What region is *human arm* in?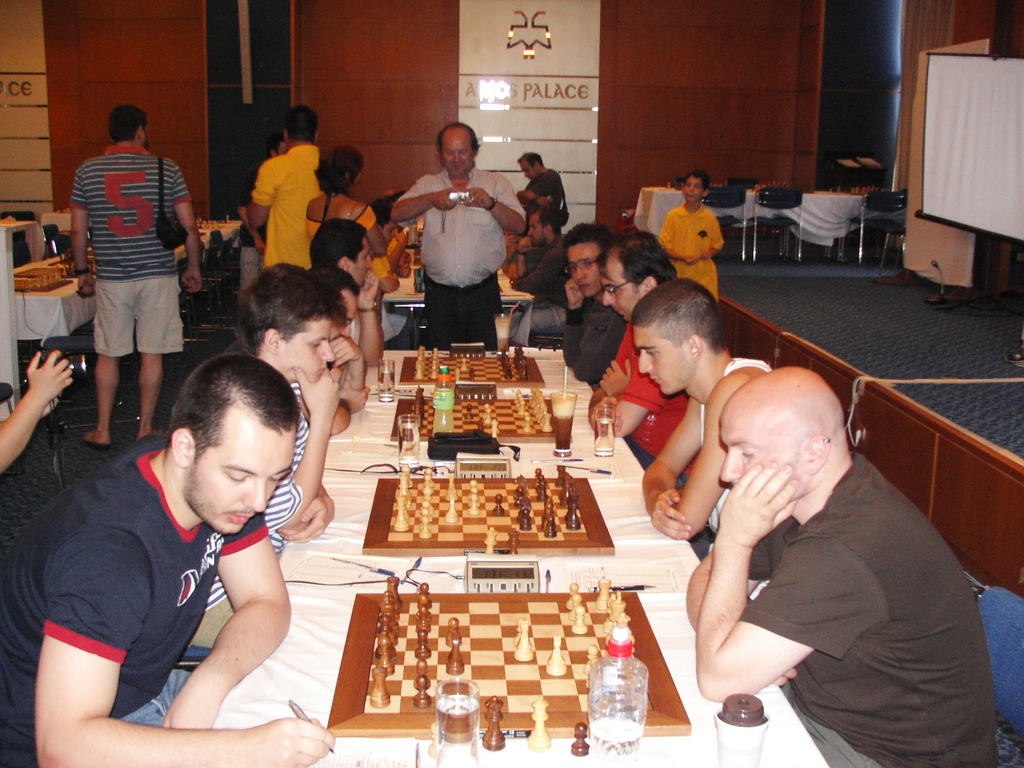
x1=572 y1=310 x2=638 y2=393.
